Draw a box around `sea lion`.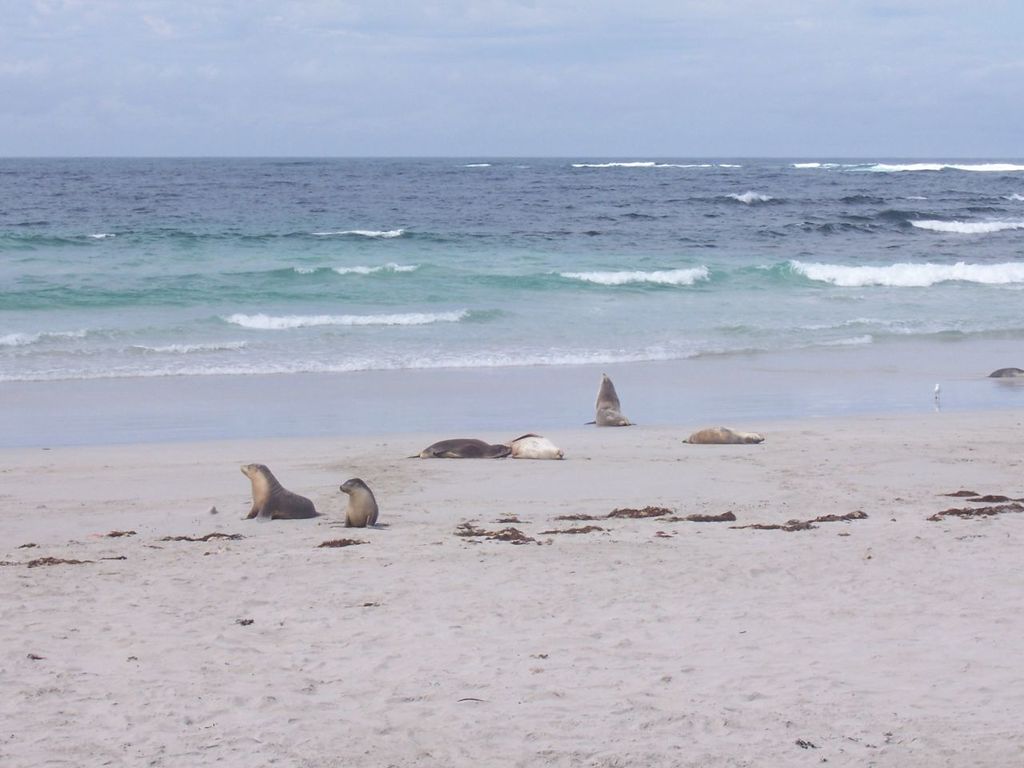
686, 422, 760, 446.
